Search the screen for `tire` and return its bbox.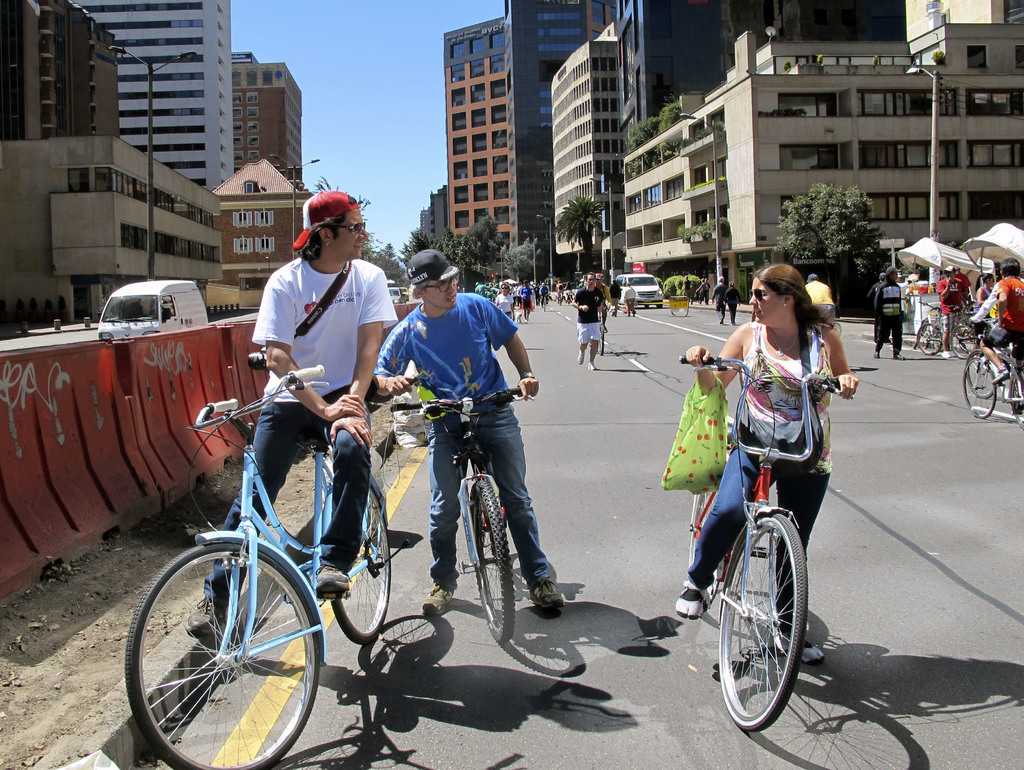
Found: [326, 487, 390, 647].
